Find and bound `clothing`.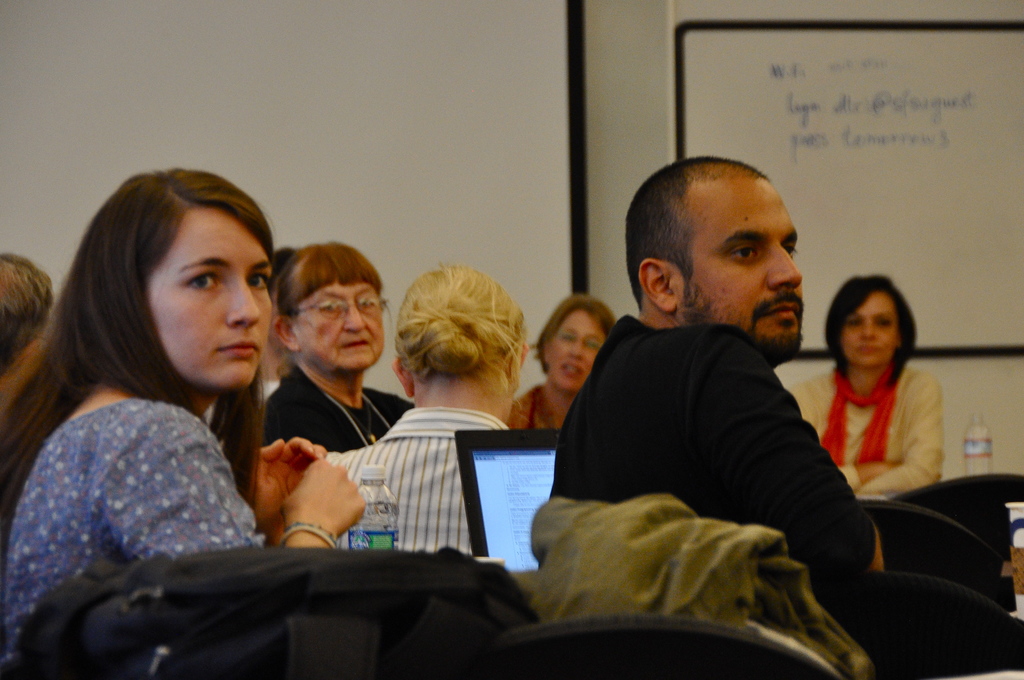
Bound: (left=256, top=345, right=423, bottom=474).
